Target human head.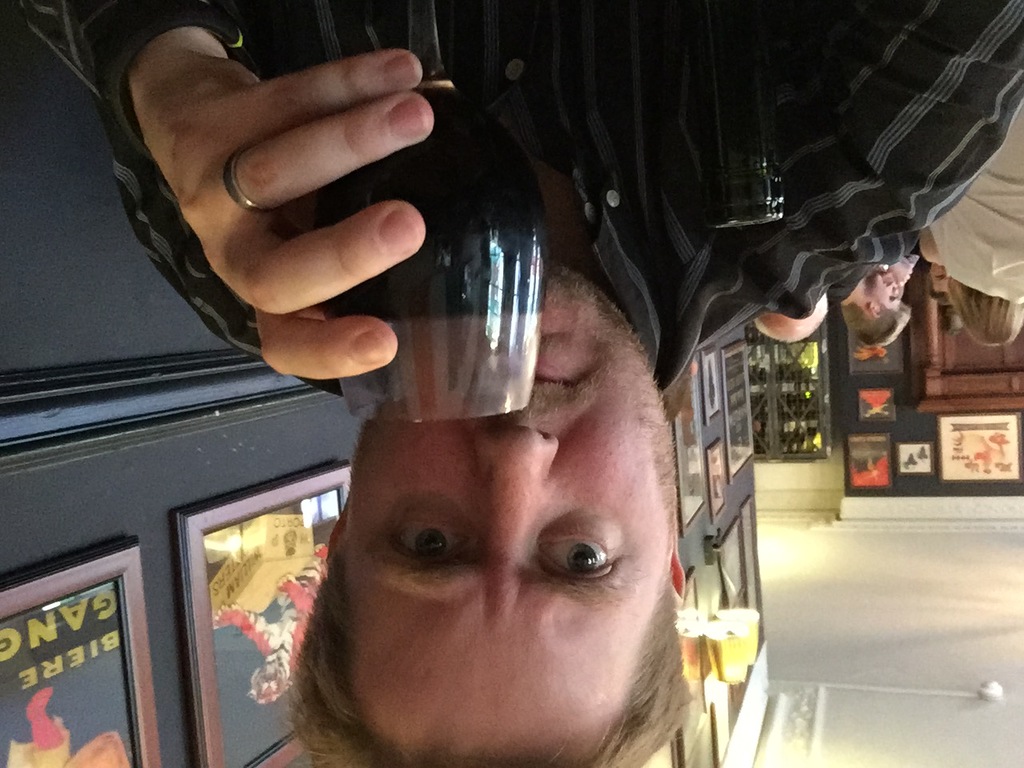
Target region: 750:294:829:346.
